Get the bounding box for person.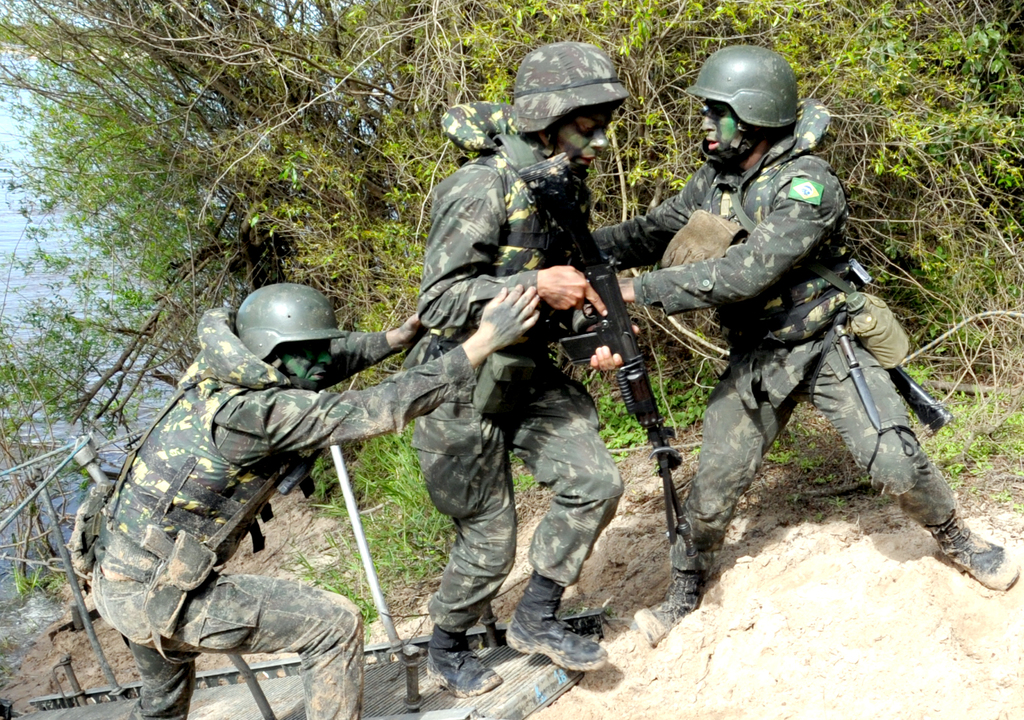
bbox(393, 41, 634, 703).
